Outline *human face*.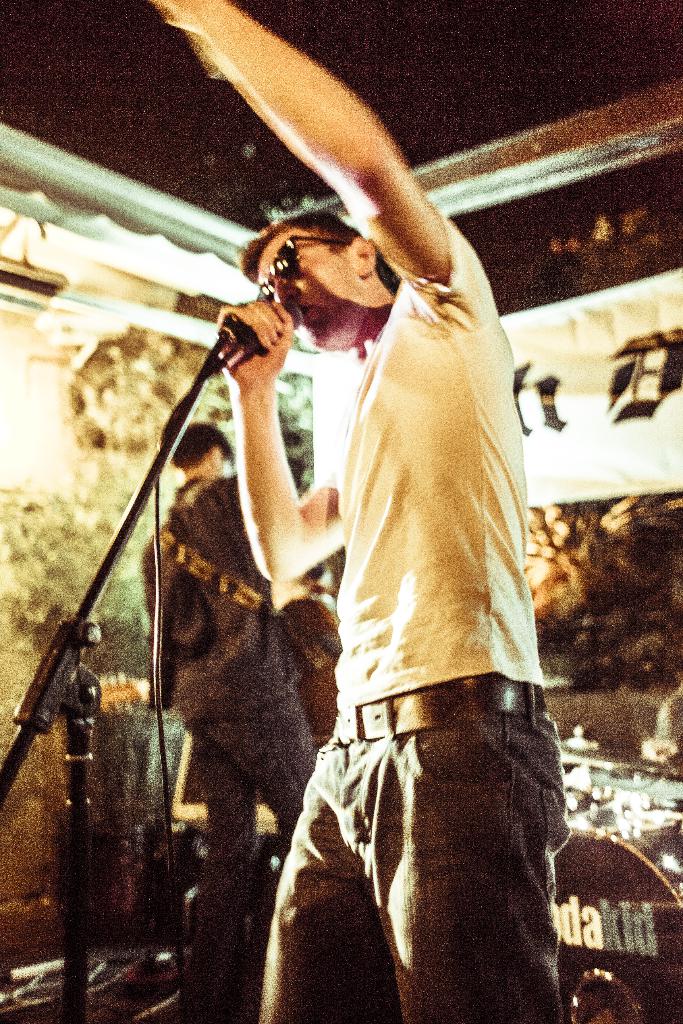
Outline: x1=252 y1=245 x2=367 y2=350.
